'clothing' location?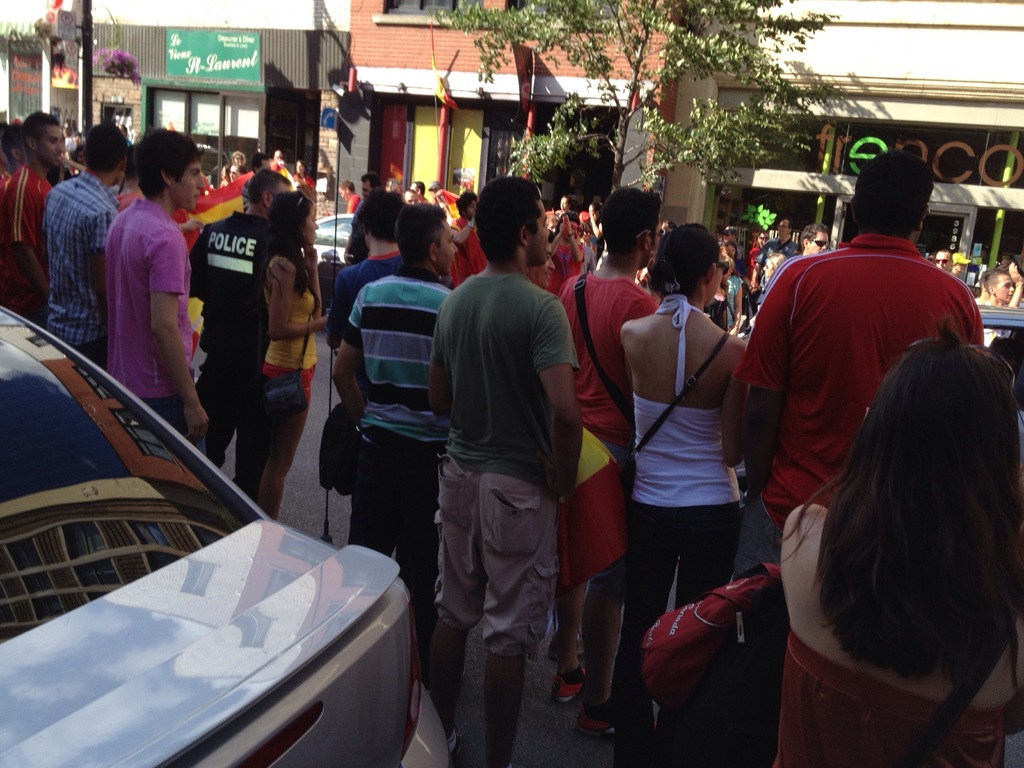
BBox(609, 291, 744, 741)
